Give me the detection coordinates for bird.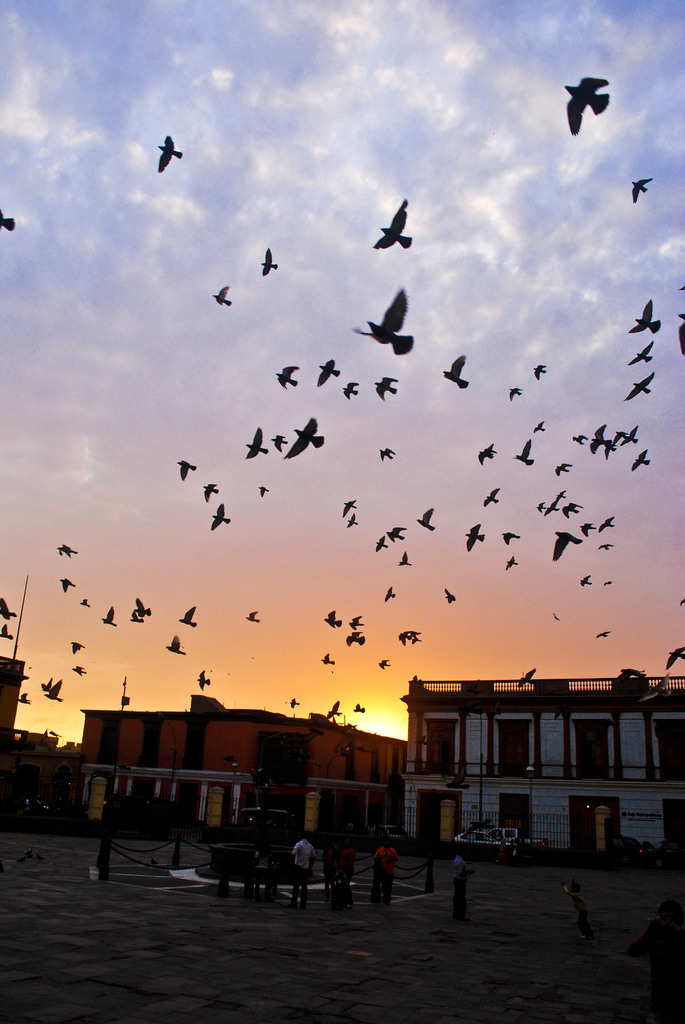
locate(377, 534, 390, 553).
